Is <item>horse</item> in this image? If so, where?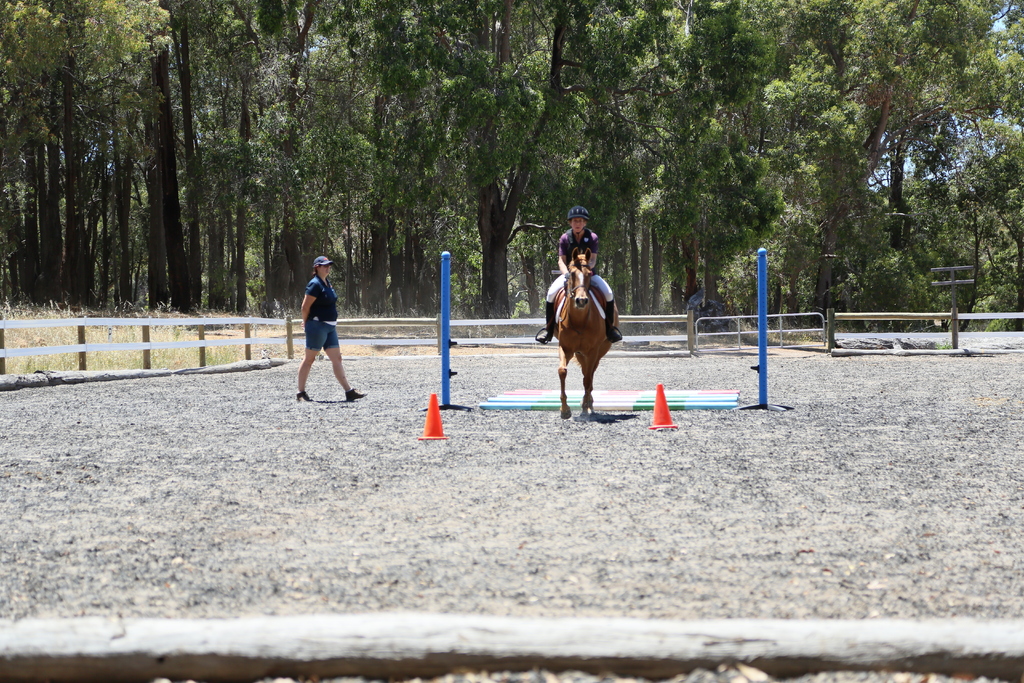
Yes, at bbox(555, 247, 620, 418).
